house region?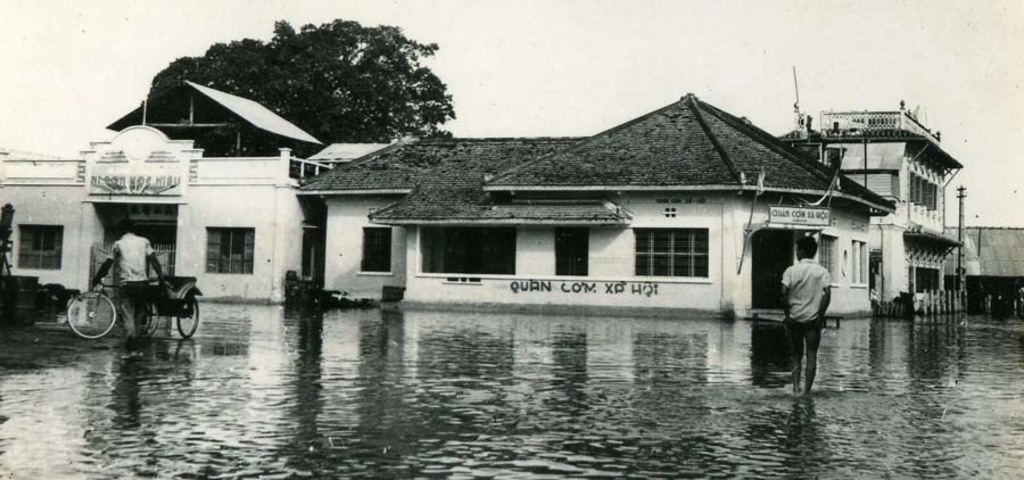
region(948, 227, 1023, 320)
